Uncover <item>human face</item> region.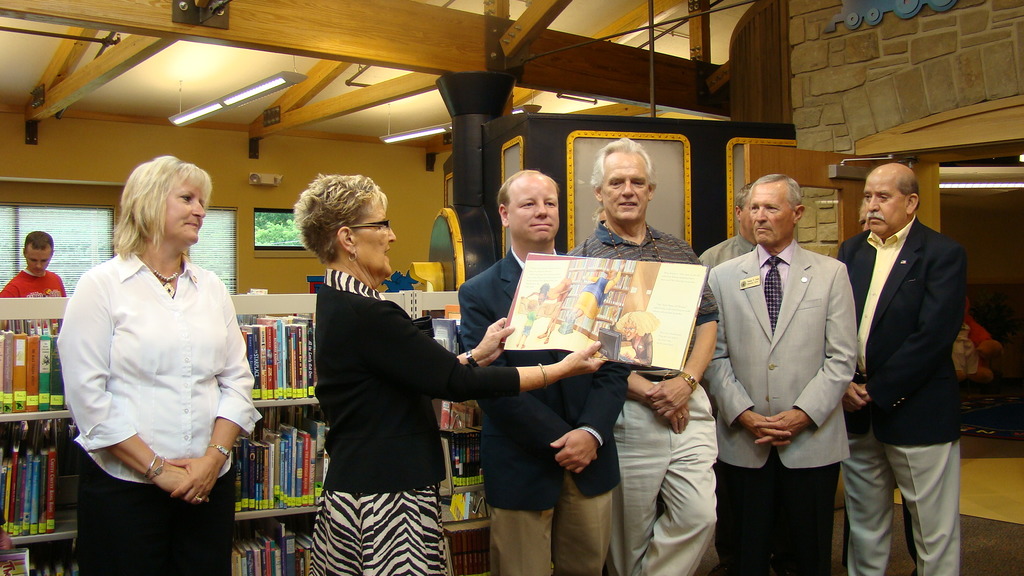
Uncovered: 598:148:650:224.
